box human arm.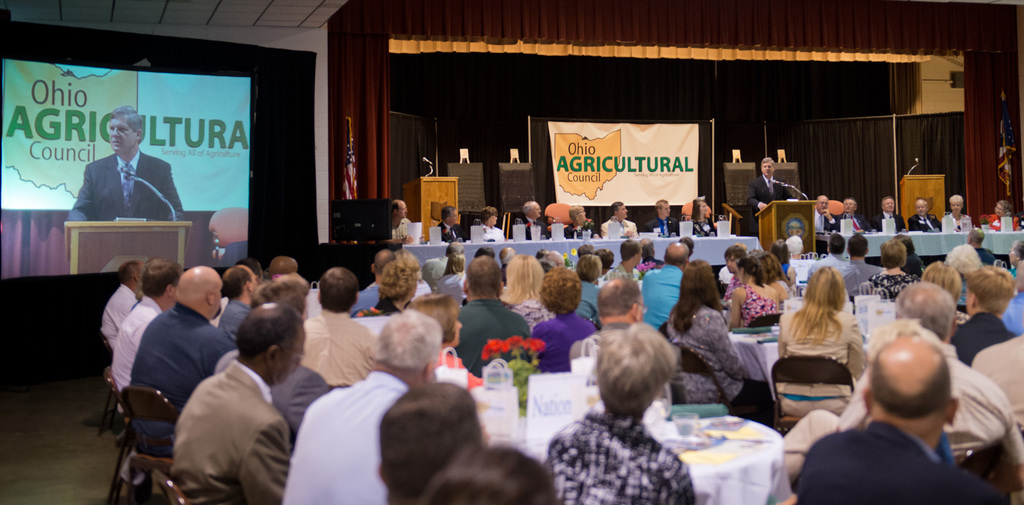
992/387/1023/498.
